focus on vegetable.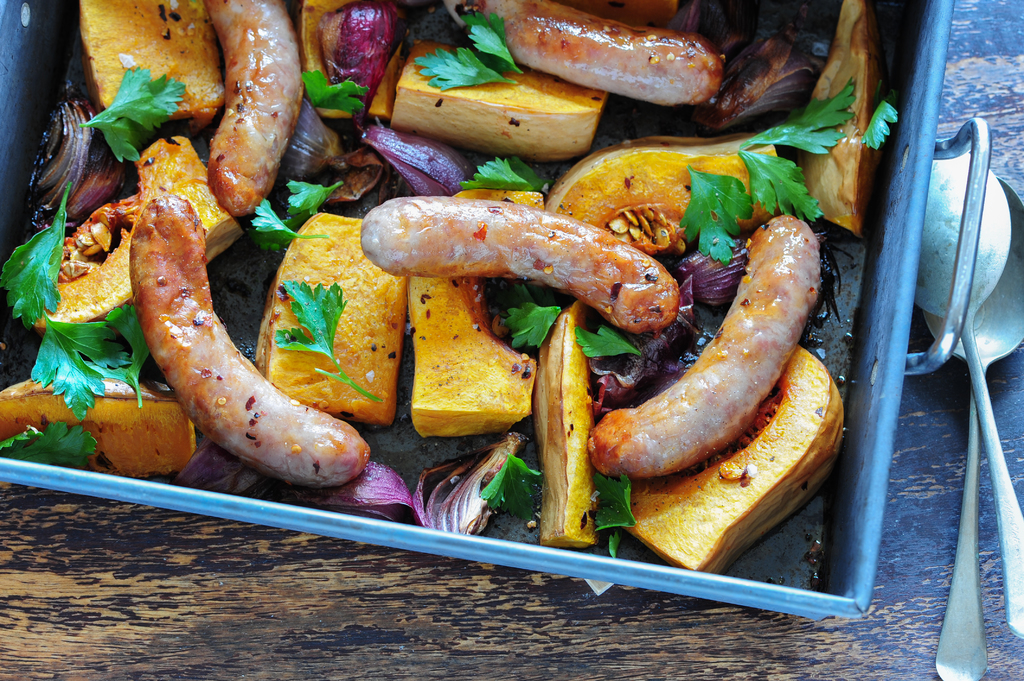
Focused at <bbox>502, 280, 570, 348</bbox>.
